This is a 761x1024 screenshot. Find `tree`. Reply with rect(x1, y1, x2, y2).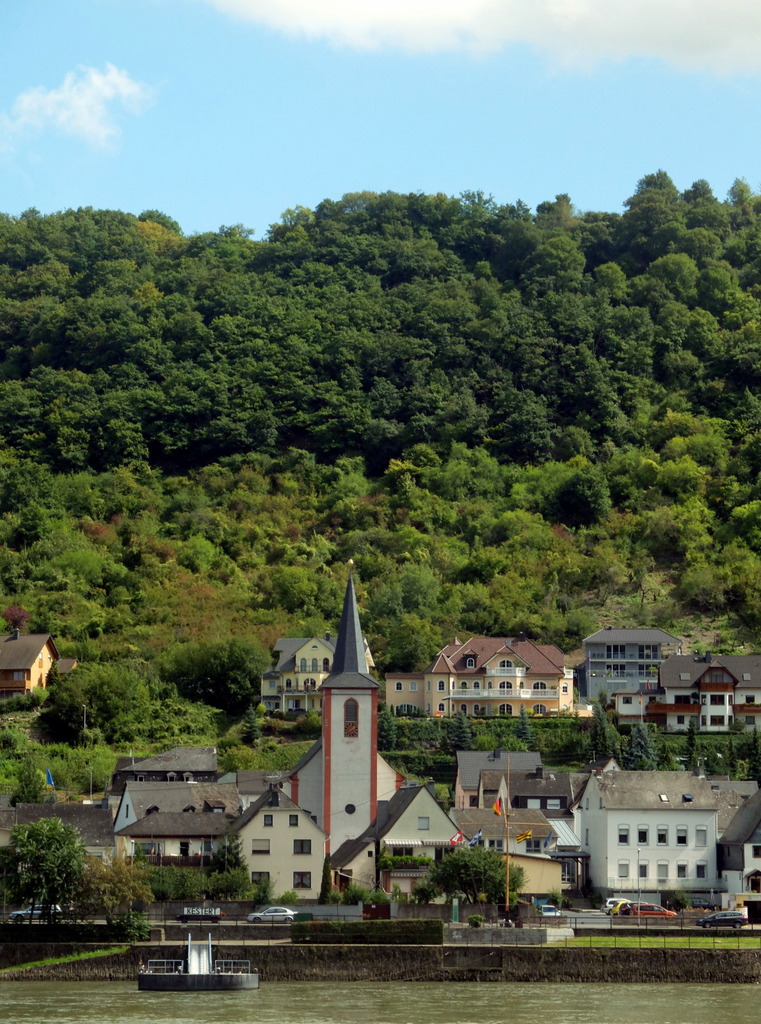
rect(44, 664, 154, 752).
